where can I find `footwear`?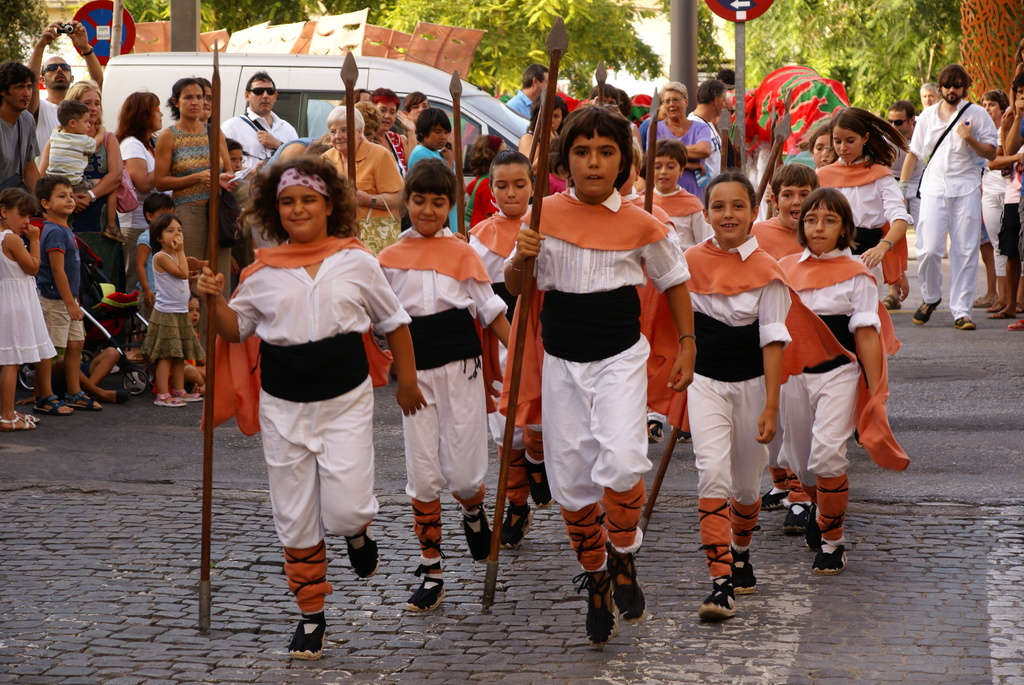
You can find it at select_region(730, 542, 757, 595).
